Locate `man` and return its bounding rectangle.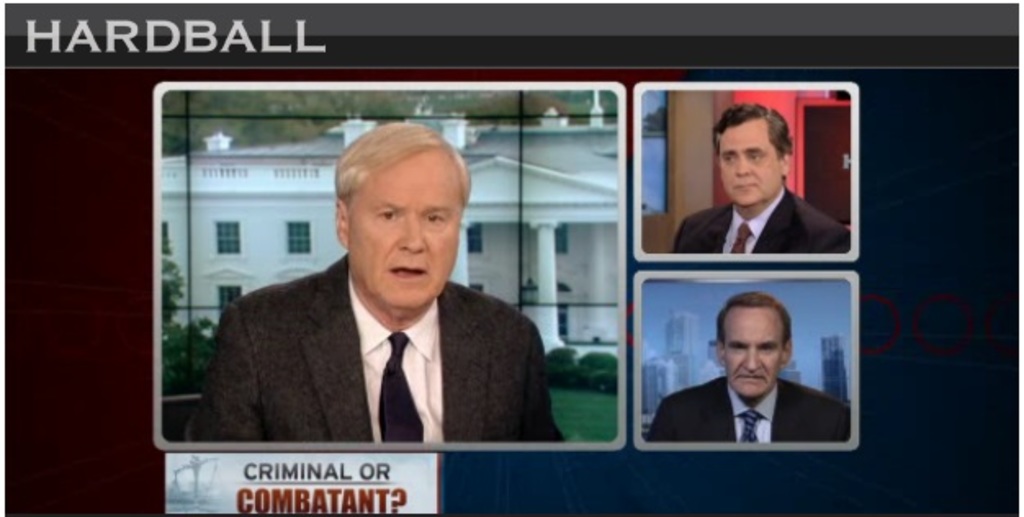
644:291:856:443.
